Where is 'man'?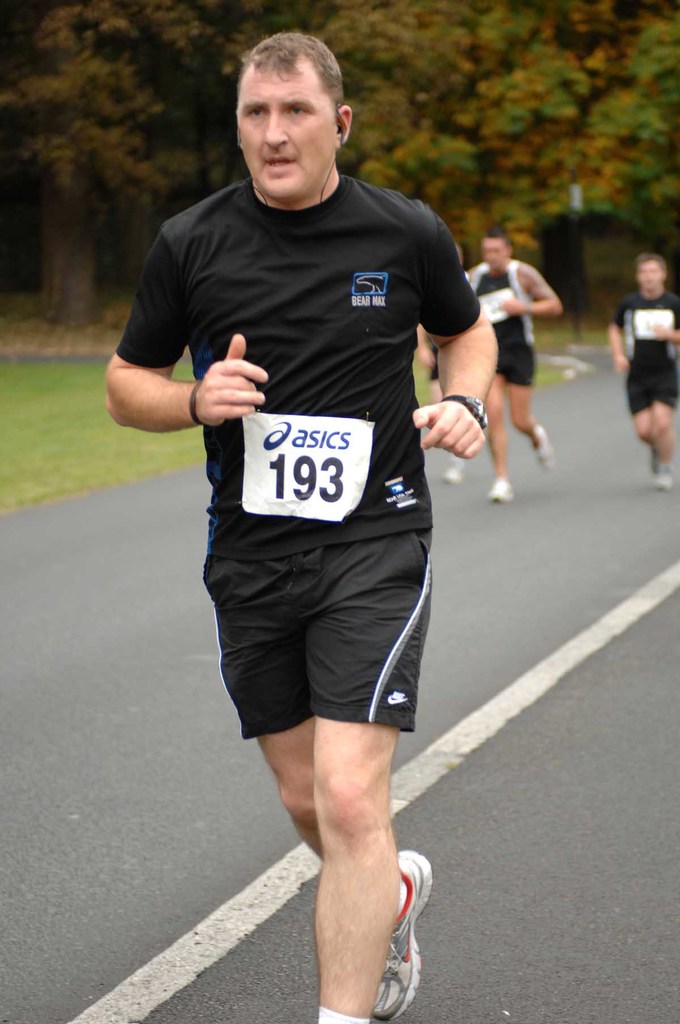
[left=607, top=250, right=679, bottom=491].
